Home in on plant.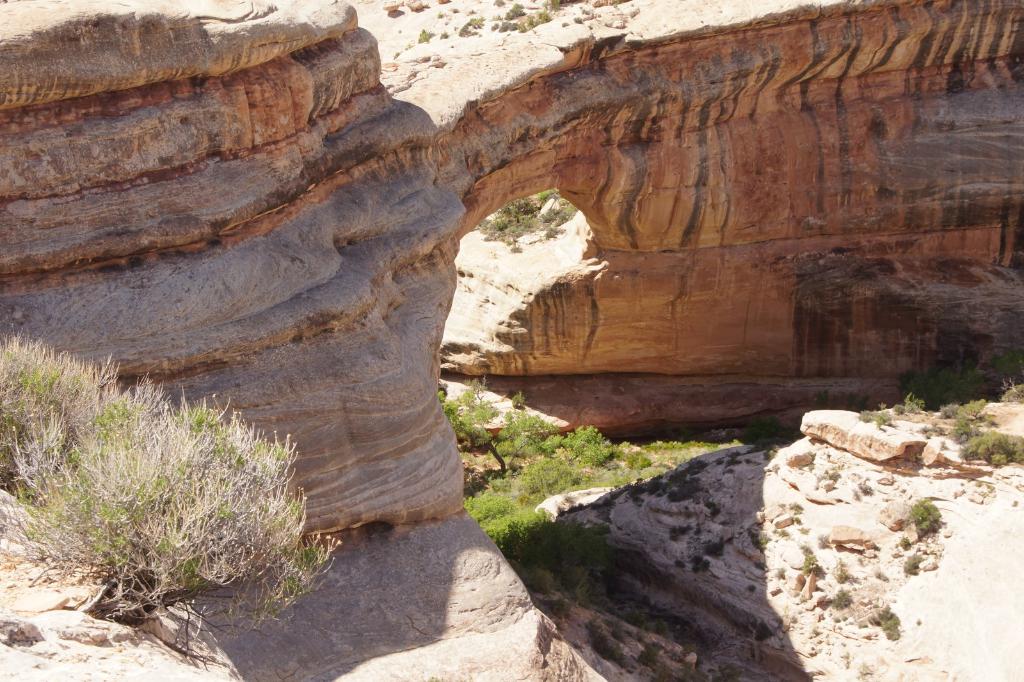
Homed in at <box>815,388,827,409</box>.
